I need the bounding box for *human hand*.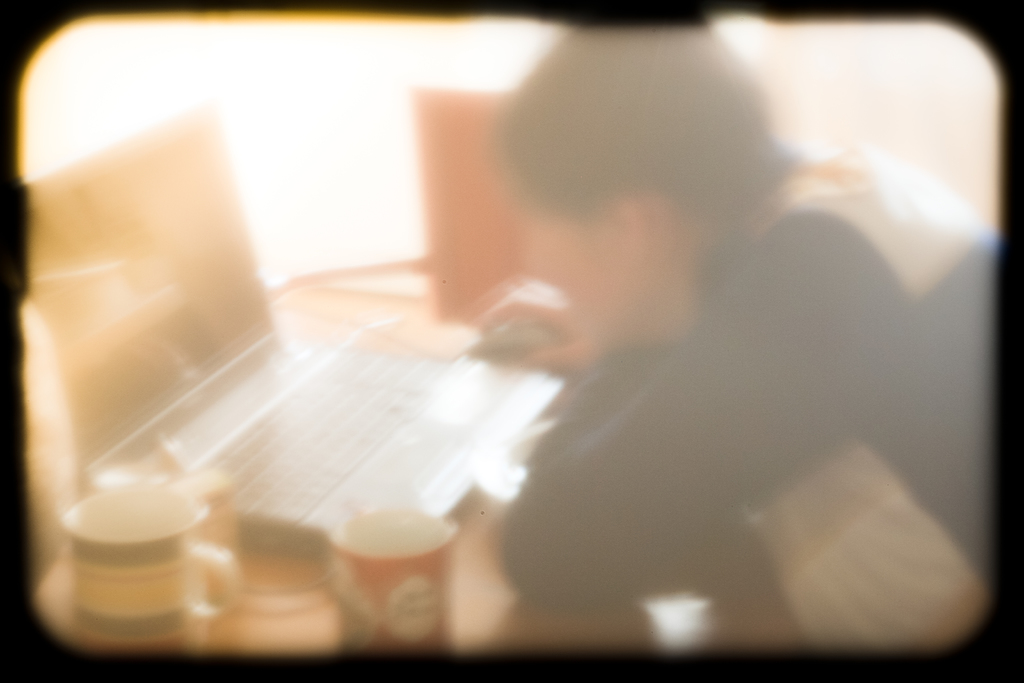
Here it is: <box>463,249,598,379</box>.
